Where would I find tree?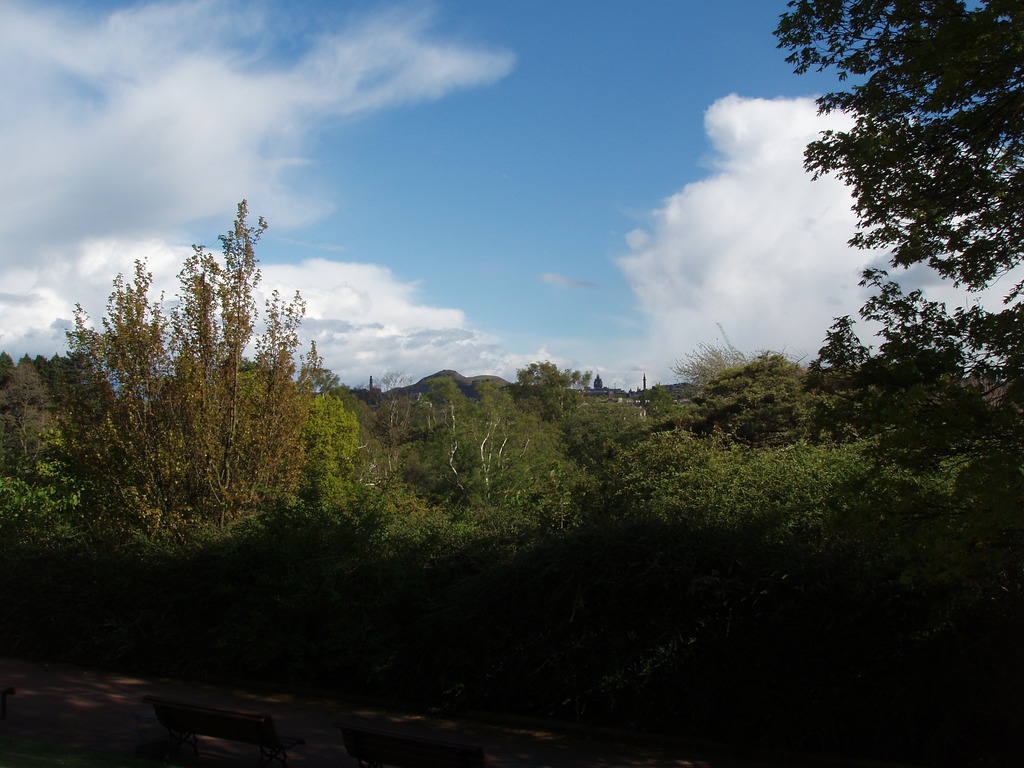
At [146, 187, 276, 449].
